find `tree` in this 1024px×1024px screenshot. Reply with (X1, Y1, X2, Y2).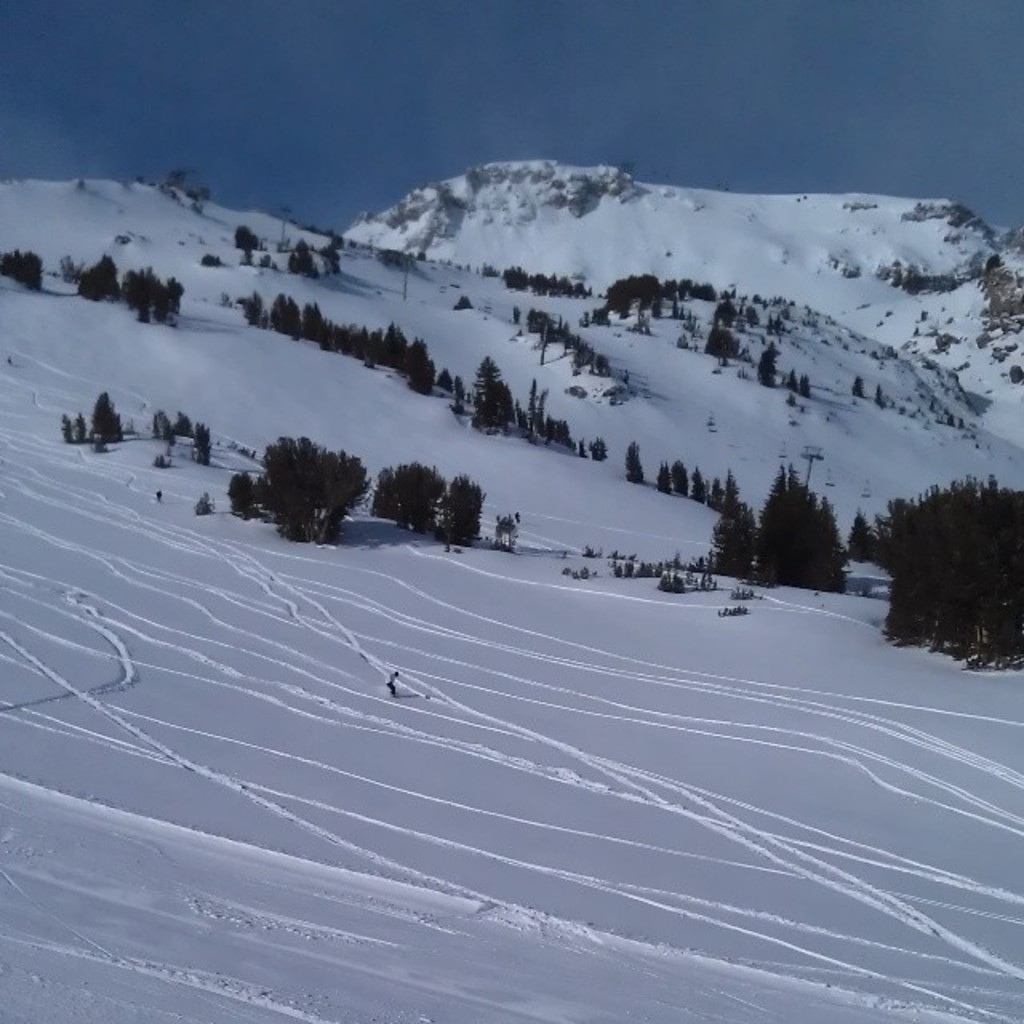
(88, 386, 120, 440).
